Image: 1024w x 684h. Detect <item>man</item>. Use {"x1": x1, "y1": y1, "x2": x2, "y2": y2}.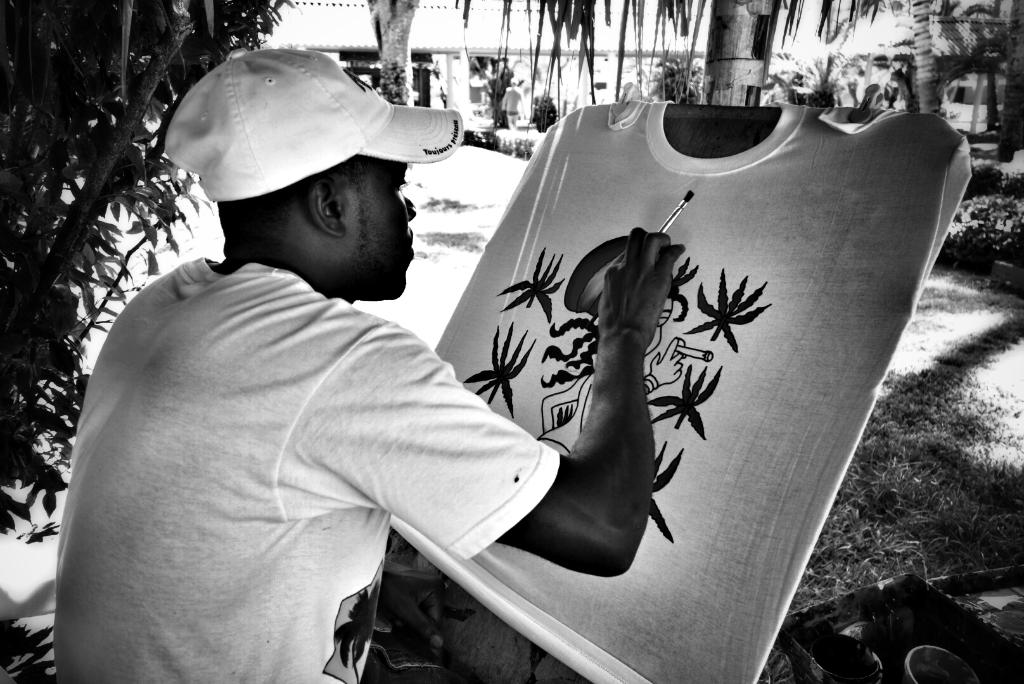
{"x1": 53, "y1": 49, "x2": 684, "y2": 683}.
